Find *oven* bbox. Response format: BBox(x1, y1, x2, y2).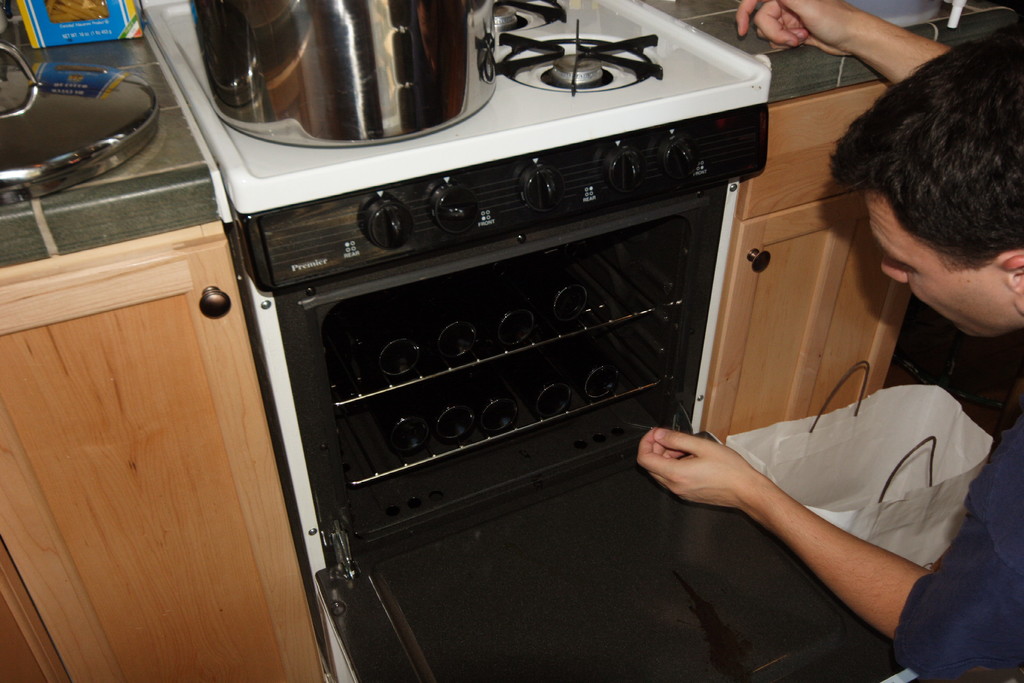
BBox(241, 101, 913, 682).
